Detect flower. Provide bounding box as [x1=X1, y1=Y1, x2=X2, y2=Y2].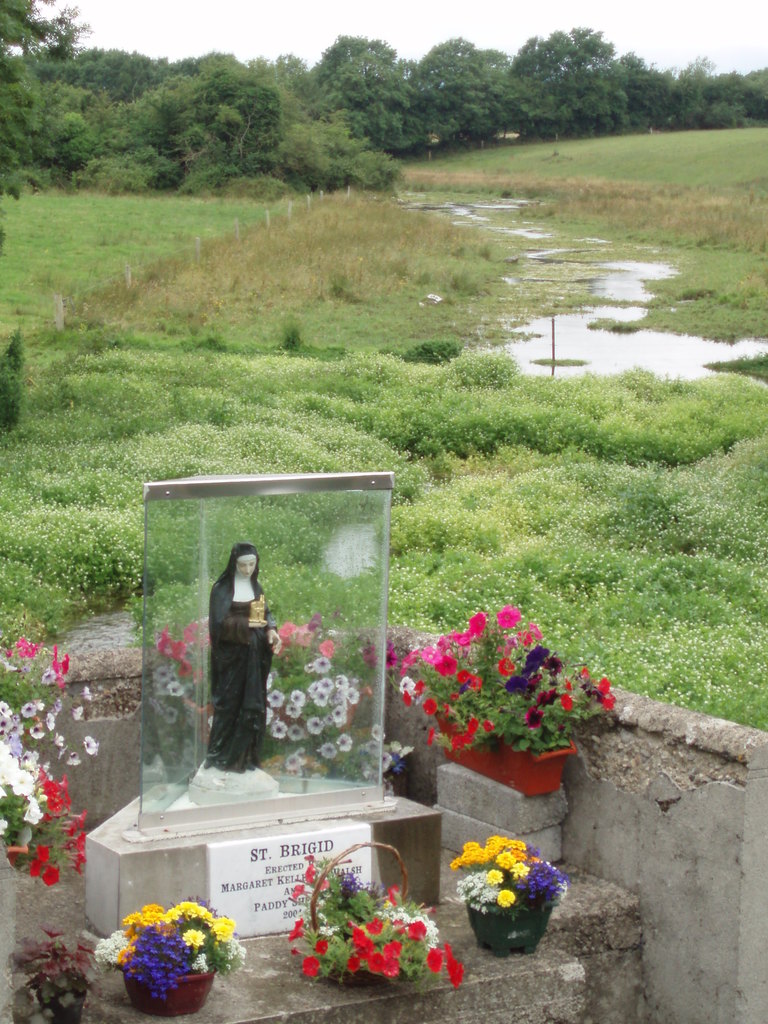
[x1=498, y1=886, x2=516, y2=906].
